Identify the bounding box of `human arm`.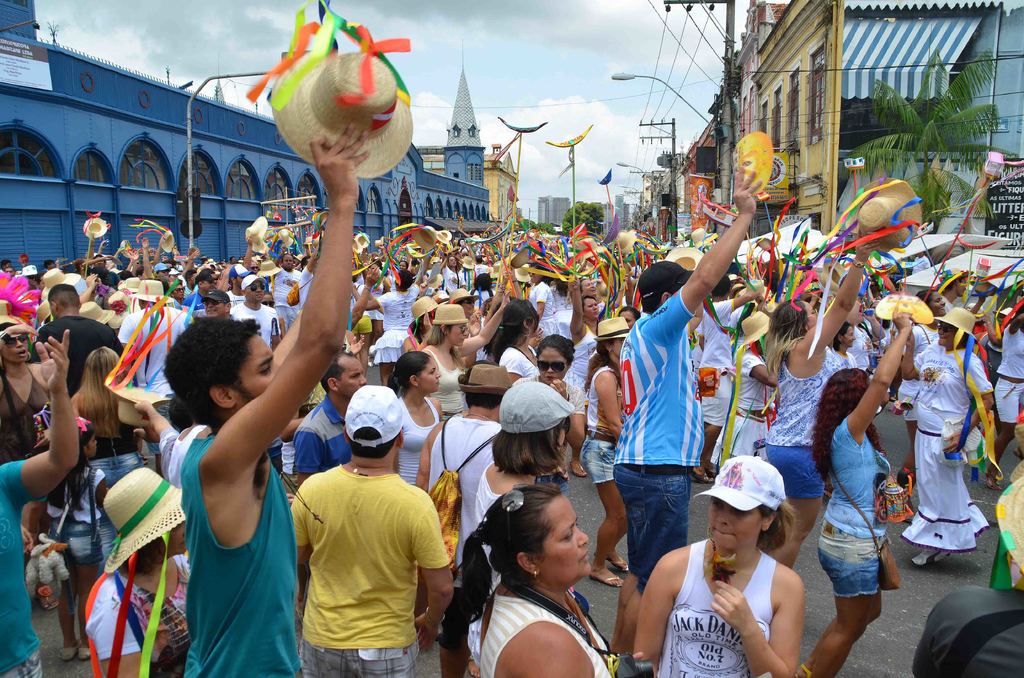
[544,380,582,445].
